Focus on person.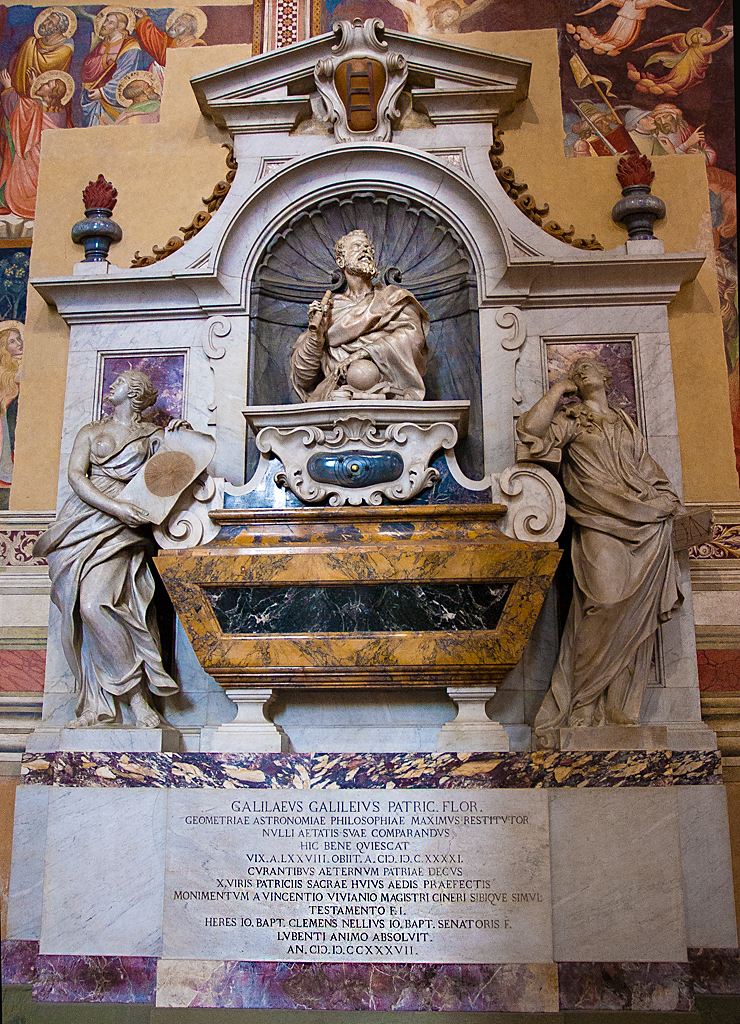
Focused at bbox=(0, 324, 22, 488).
